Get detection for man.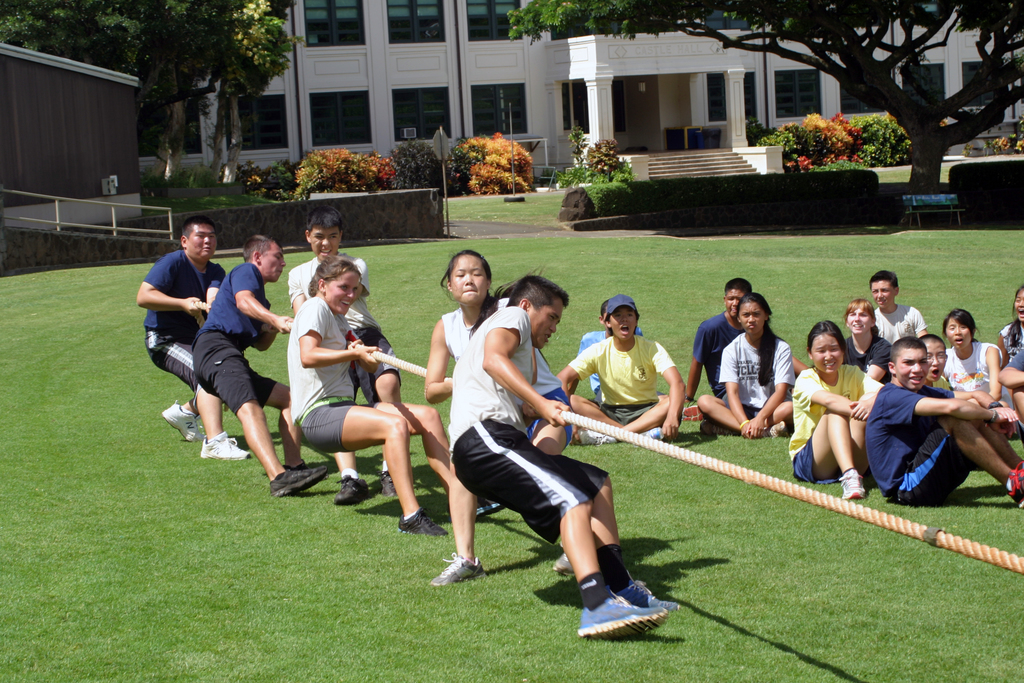
Detection: <region>678, 276, 791, 411</region>.
